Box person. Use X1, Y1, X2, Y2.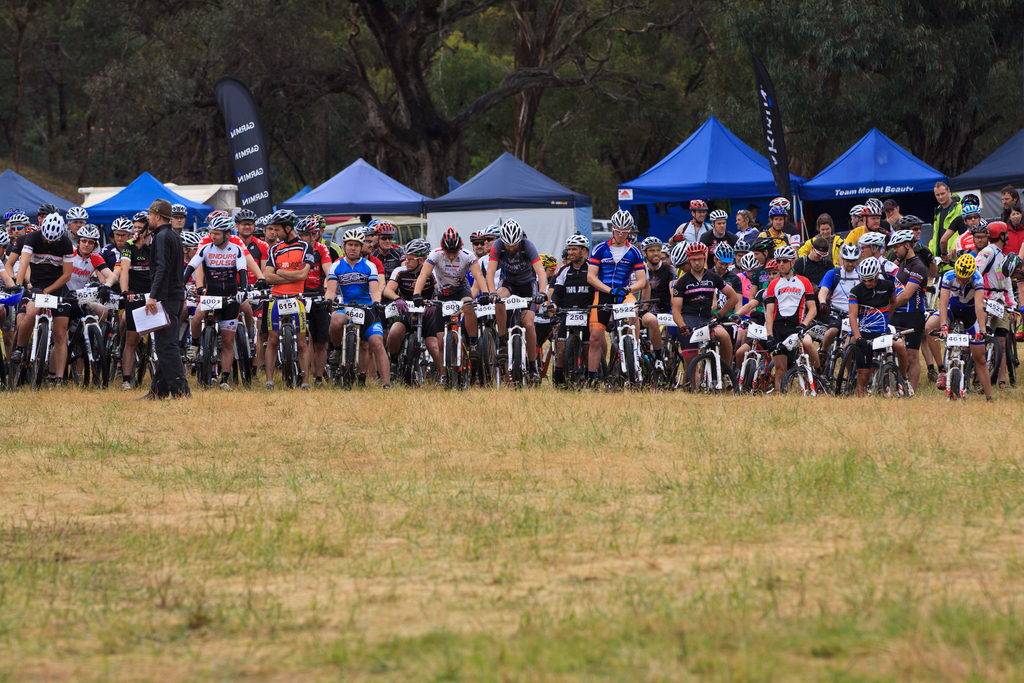
180, 182, 252, 374.
